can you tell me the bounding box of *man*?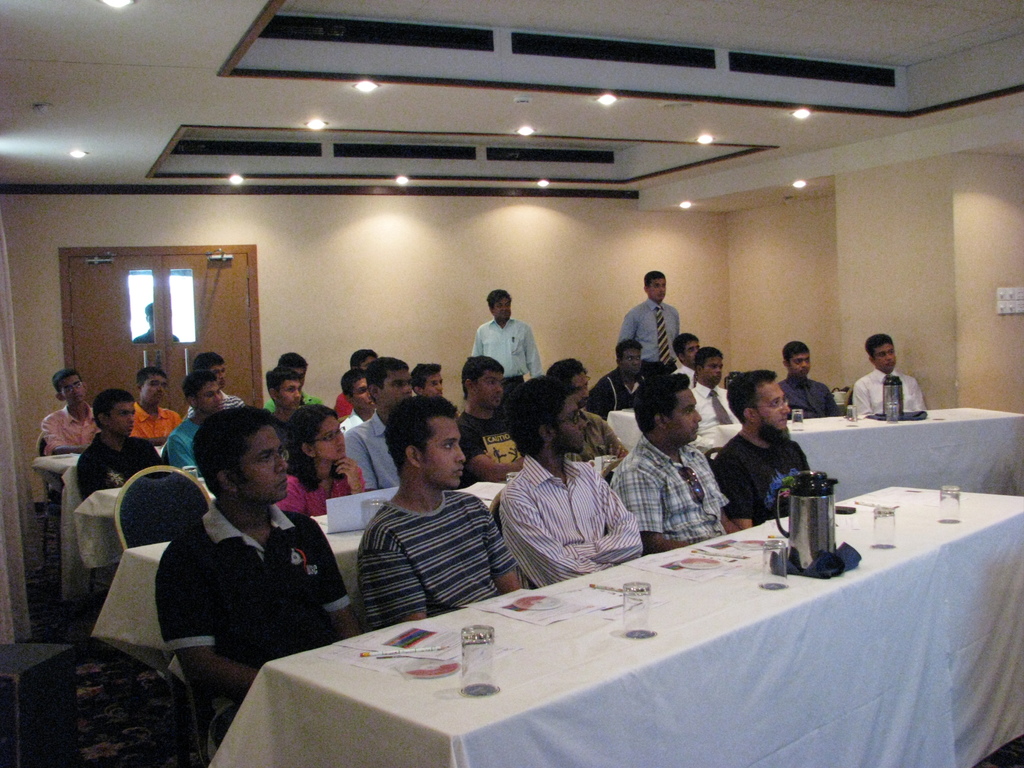
Rect(712, 367, 812, 531).
